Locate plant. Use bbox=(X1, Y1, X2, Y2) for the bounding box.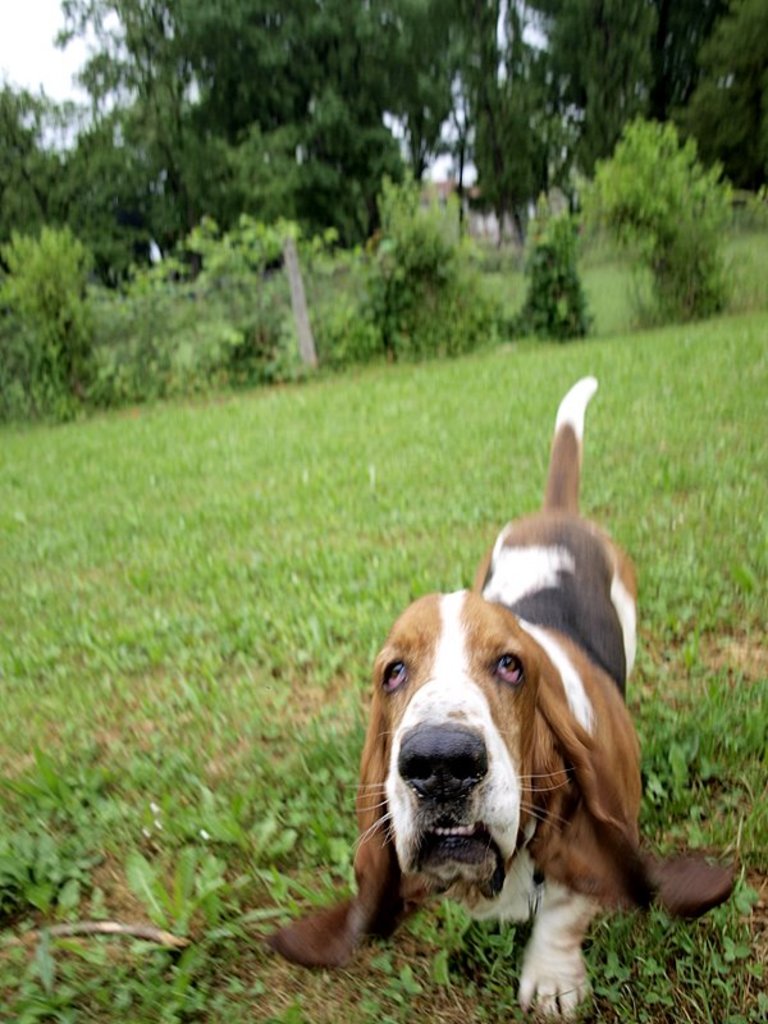
bbox=(493, 211, 607, 342).
